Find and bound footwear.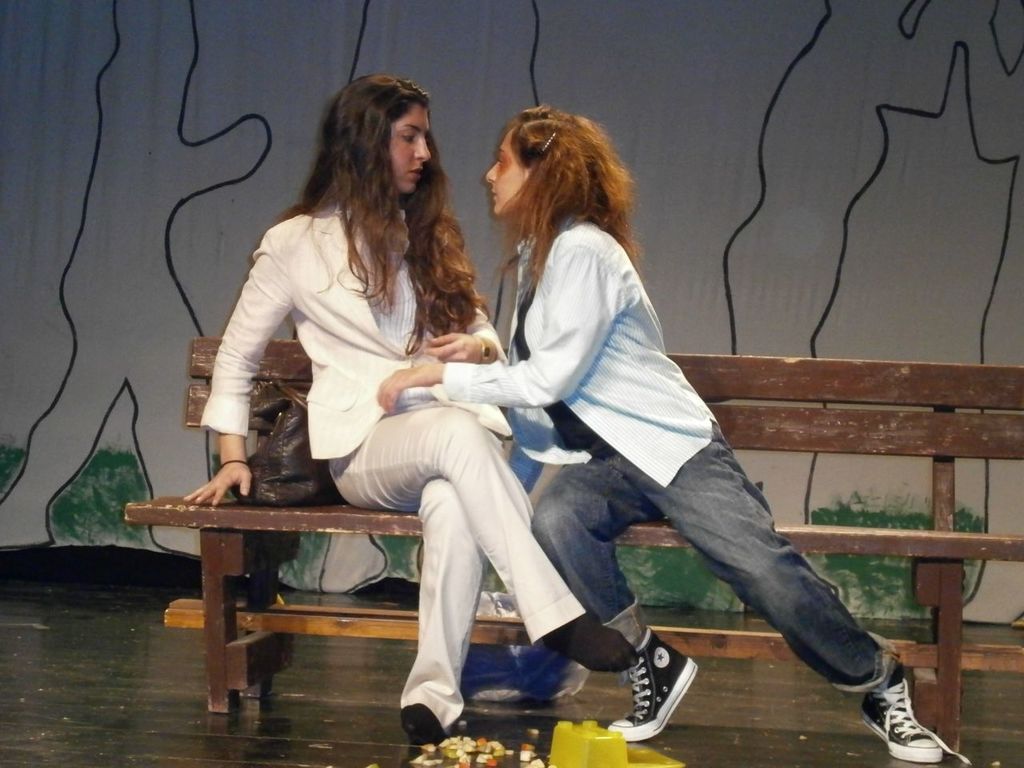
Bound: crop(861, 666, 971, 767).
